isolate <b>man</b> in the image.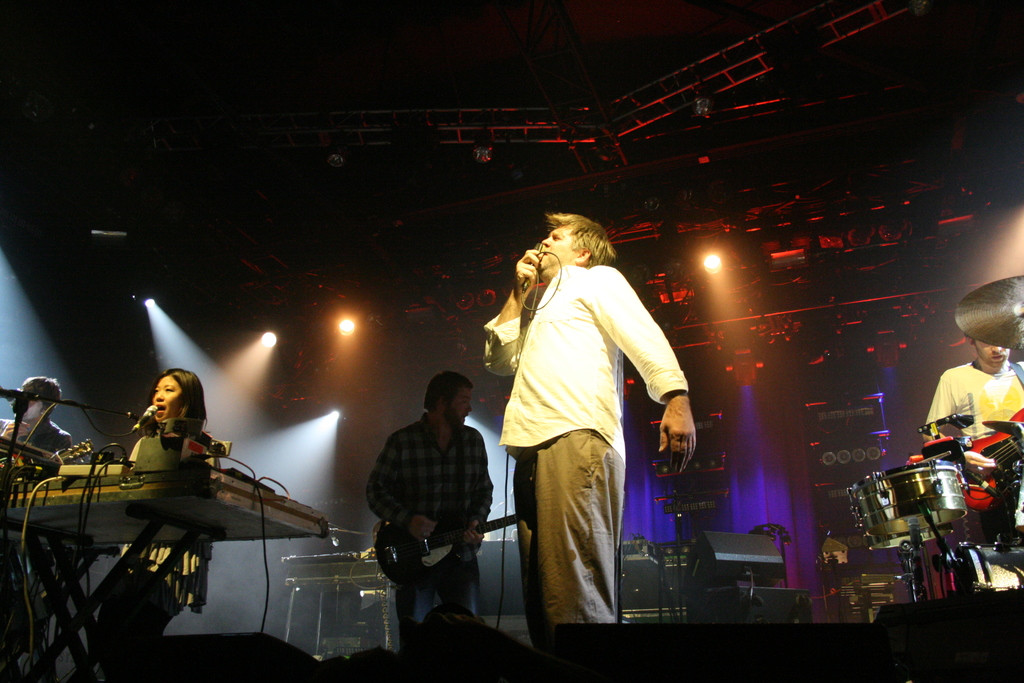
Isolated region: x1=476 y1=208 x2=705 y2=627.
